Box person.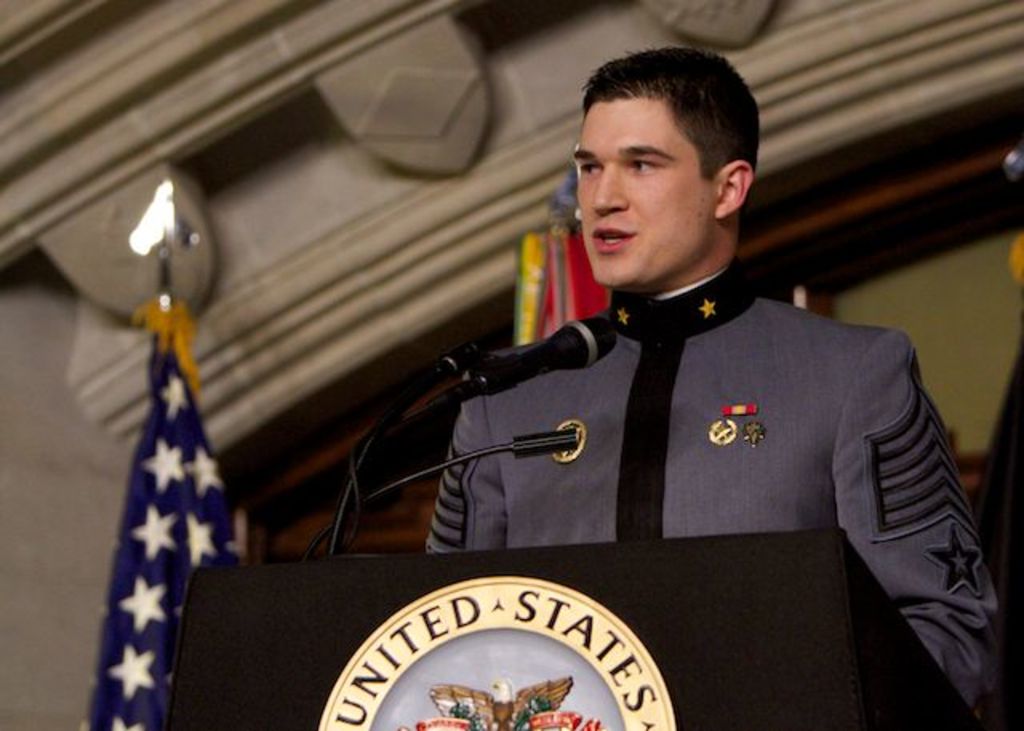
region(427, 45, 1005, 718).
